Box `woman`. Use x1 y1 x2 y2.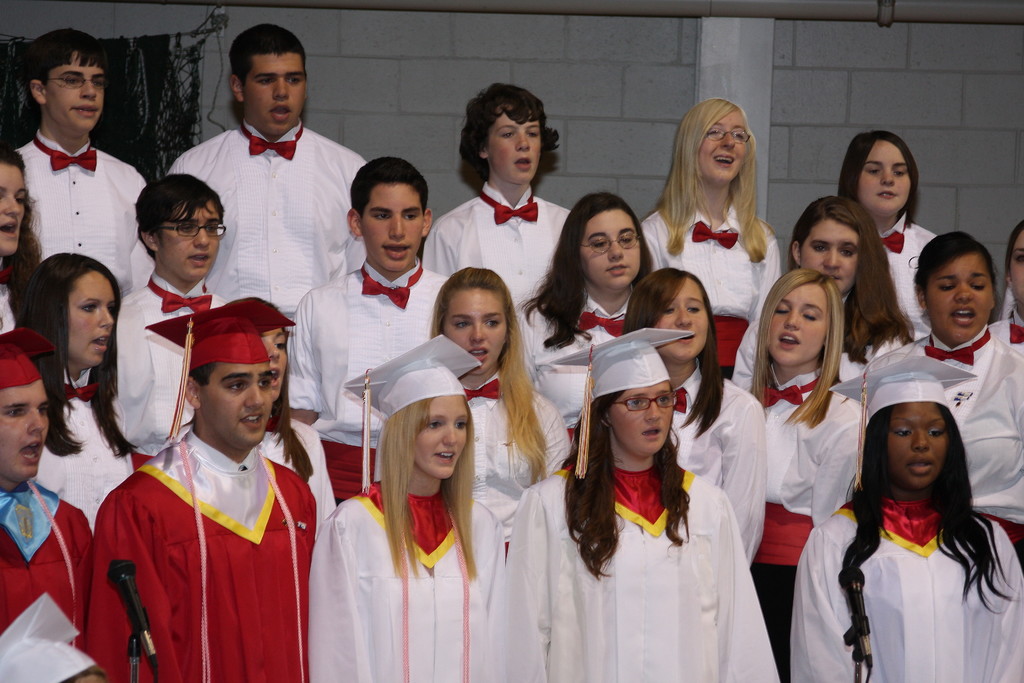
0 142 50 343.
